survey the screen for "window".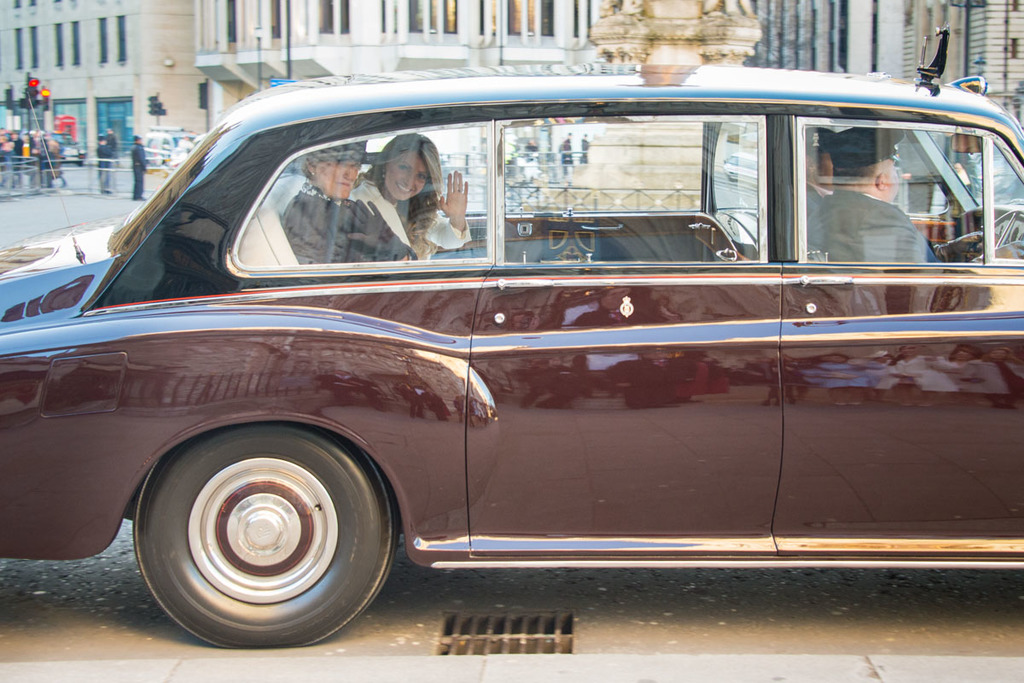
Survey found: detection(499, 110, 772, 272).
